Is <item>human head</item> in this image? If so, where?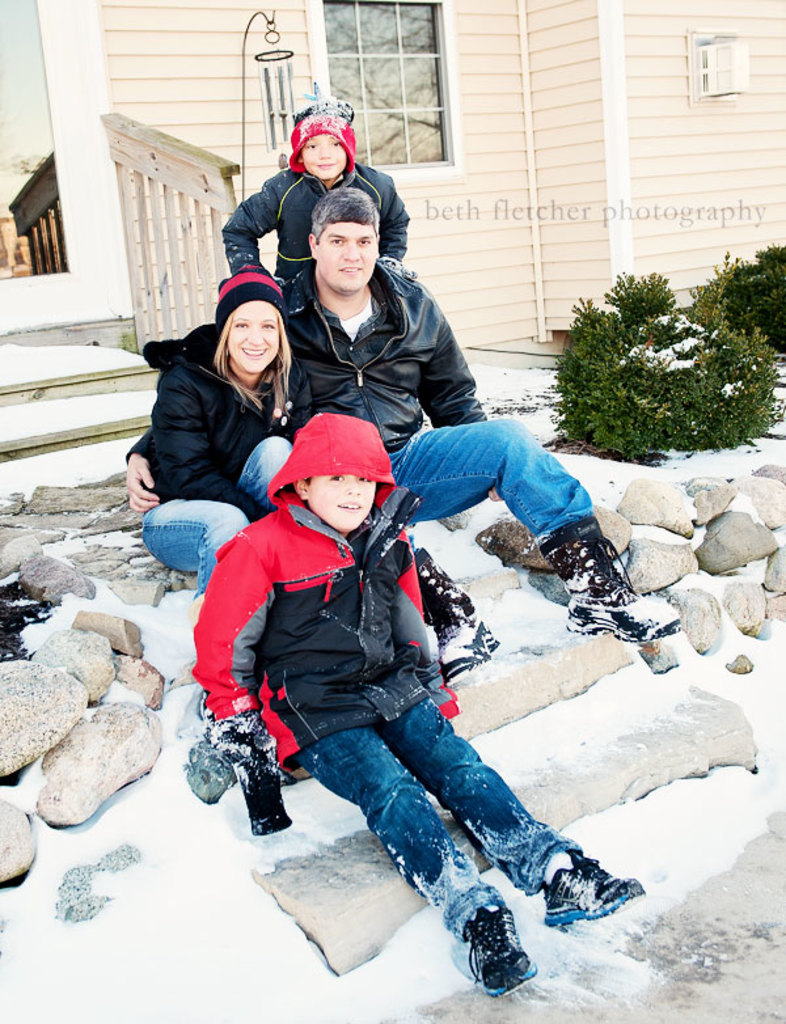
Yes, at detection(305, 189, 381, 289).
